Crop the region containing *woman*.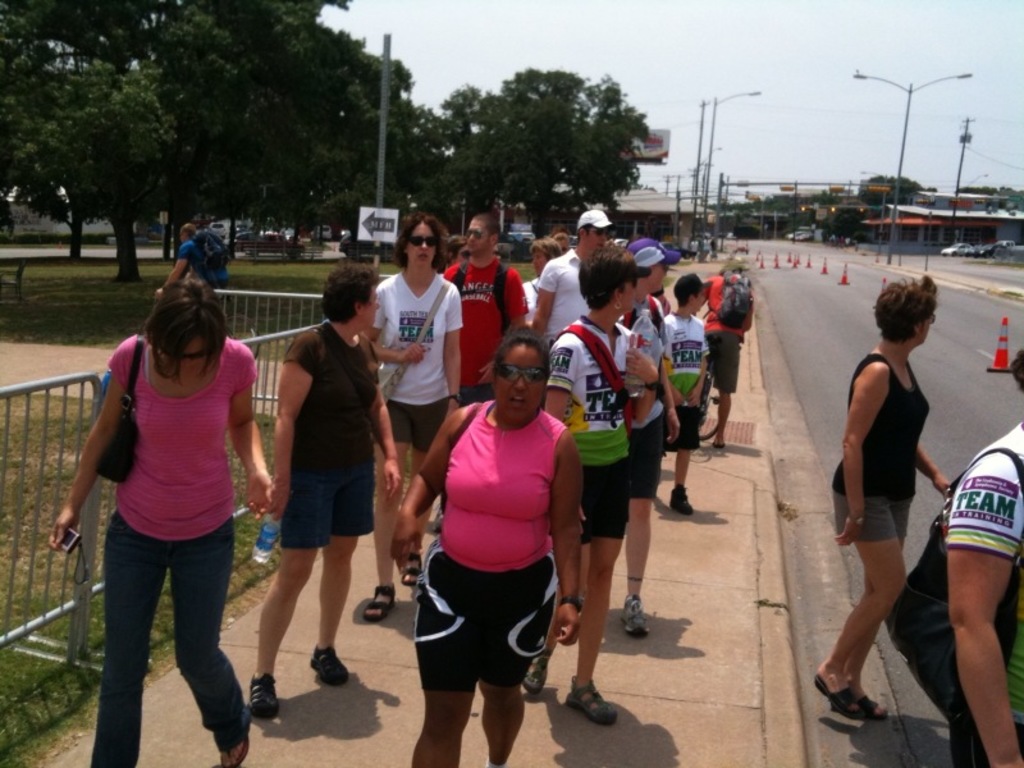
Crop region: bbox=(49, 273, 279, 767).
